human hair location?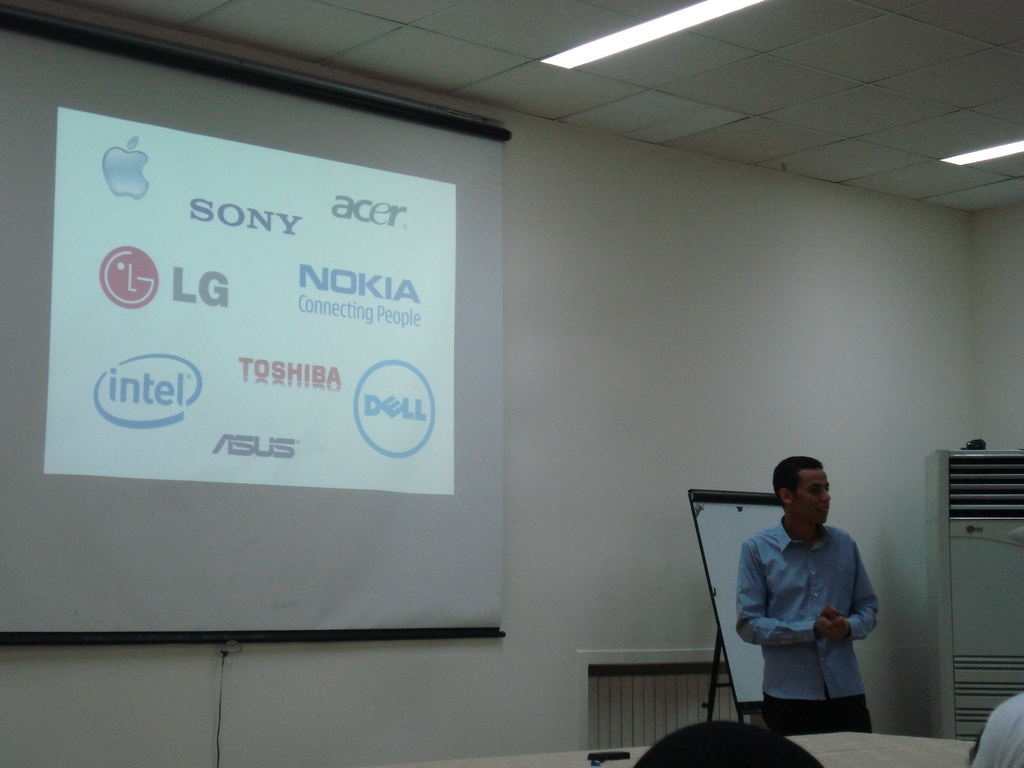
<box>773,456,821,495</box>
